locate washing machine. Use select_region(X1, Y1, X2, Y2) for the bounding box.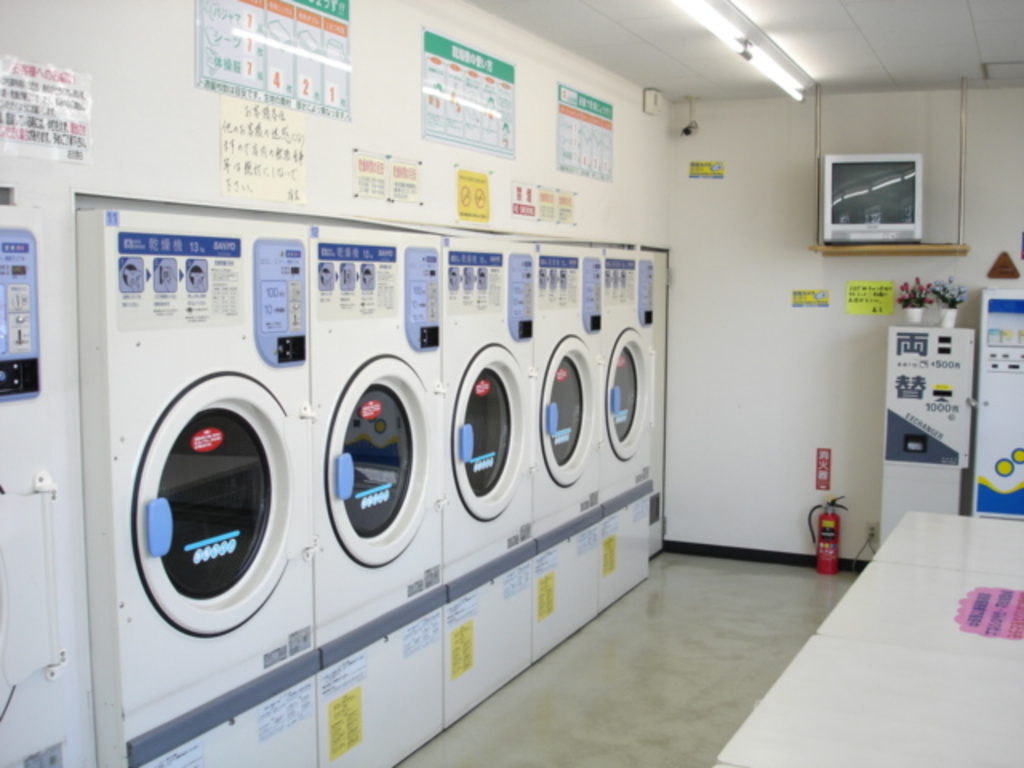
select_region(83, 206, 323, 765).
